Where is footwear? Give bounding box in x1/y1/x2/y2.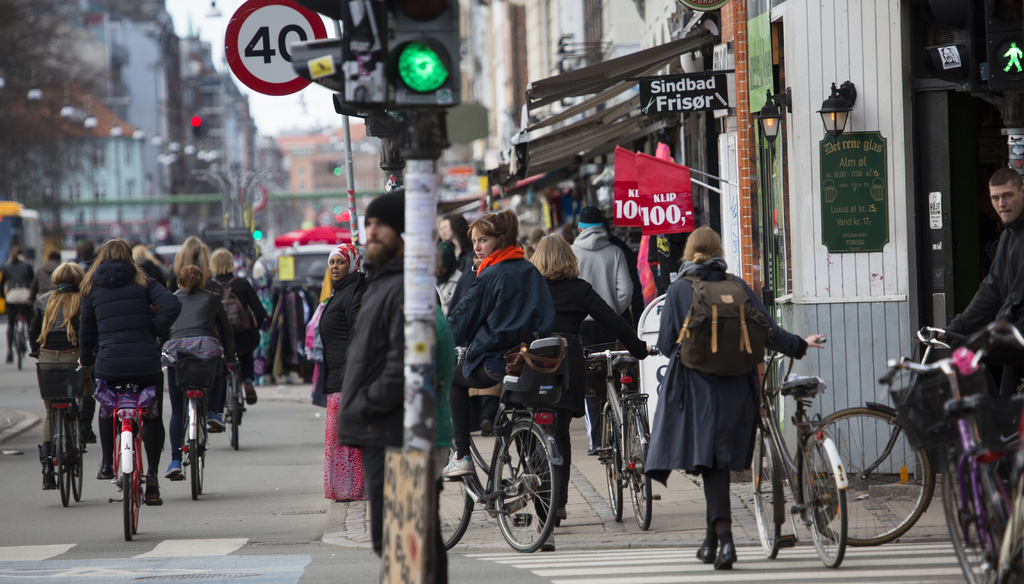
244/382/257/405.
